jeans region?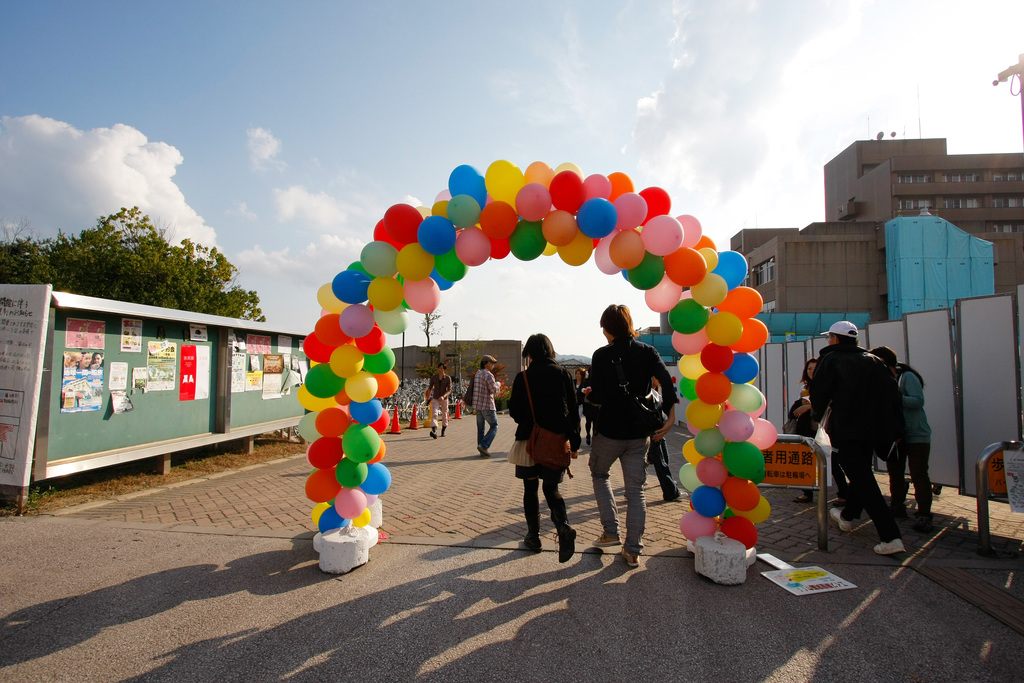
locate(589, 432, 649, 559)
